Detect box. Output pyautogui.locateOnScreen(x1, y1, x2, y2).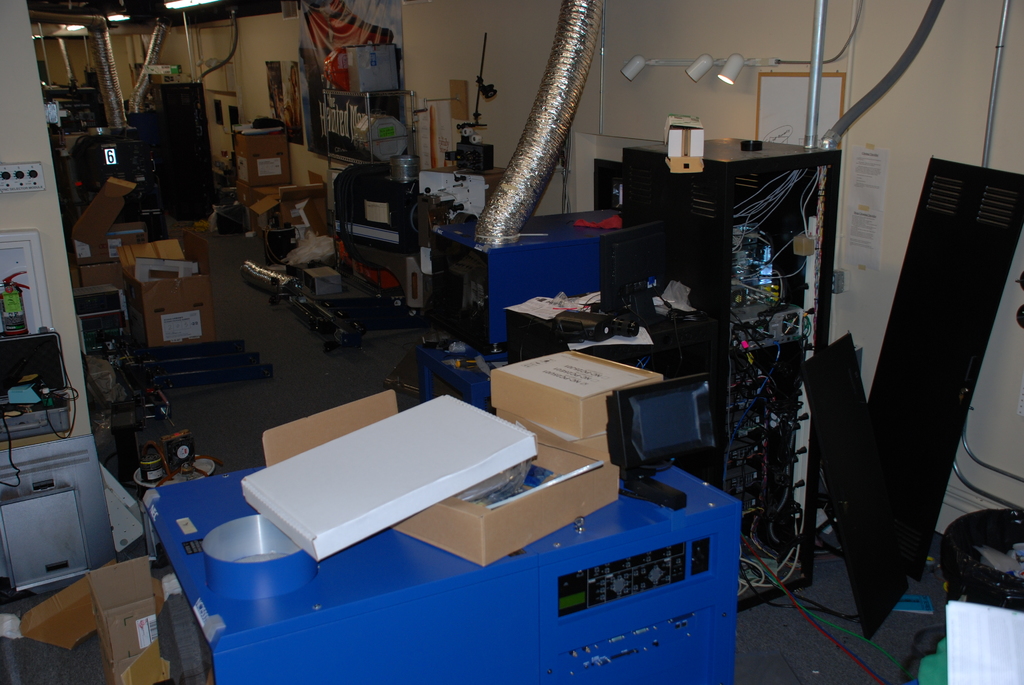
pyautogui.locateOnScreen(240, 395, 535, 558).
